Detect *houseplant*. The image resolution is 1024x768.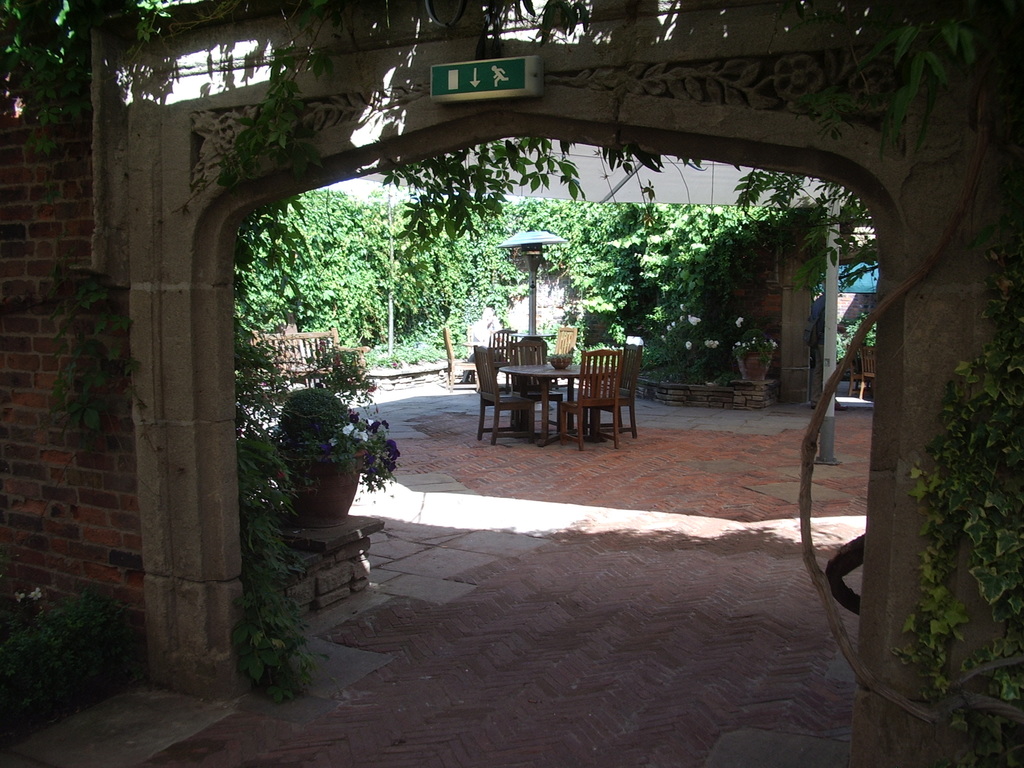
{"left": 884, "top": 232, "right": 1023, "bottom": 767}.
